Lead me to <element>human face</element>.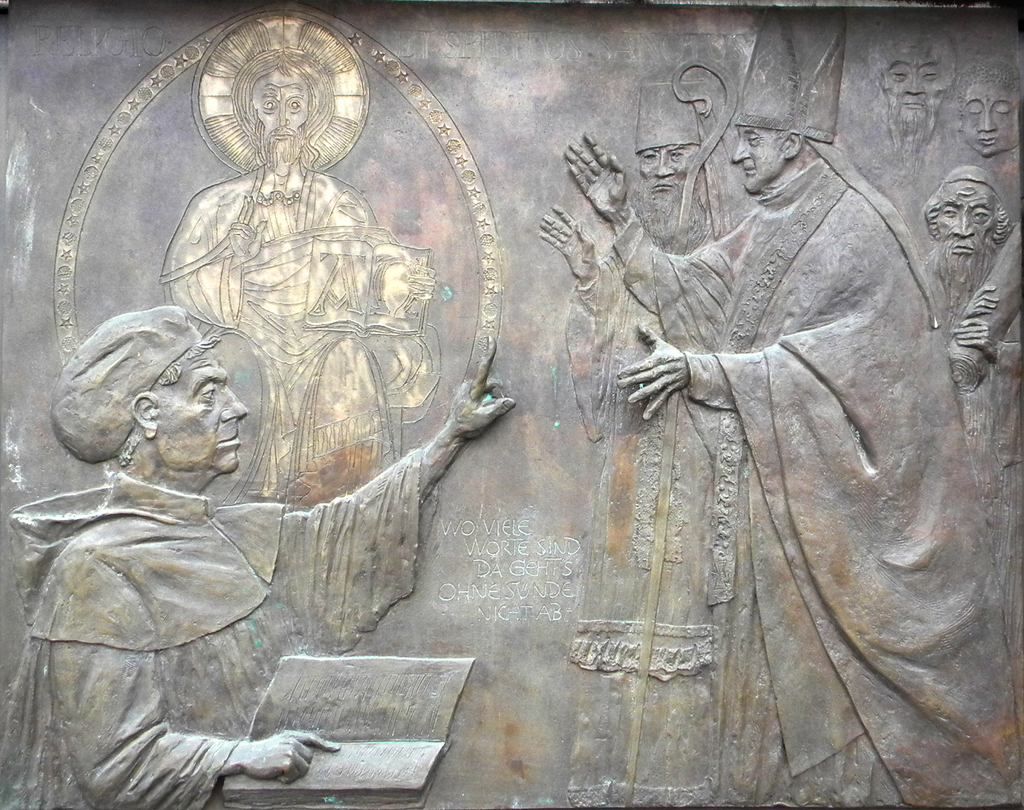
Lead to select_region(884, 60, 944, 128).
